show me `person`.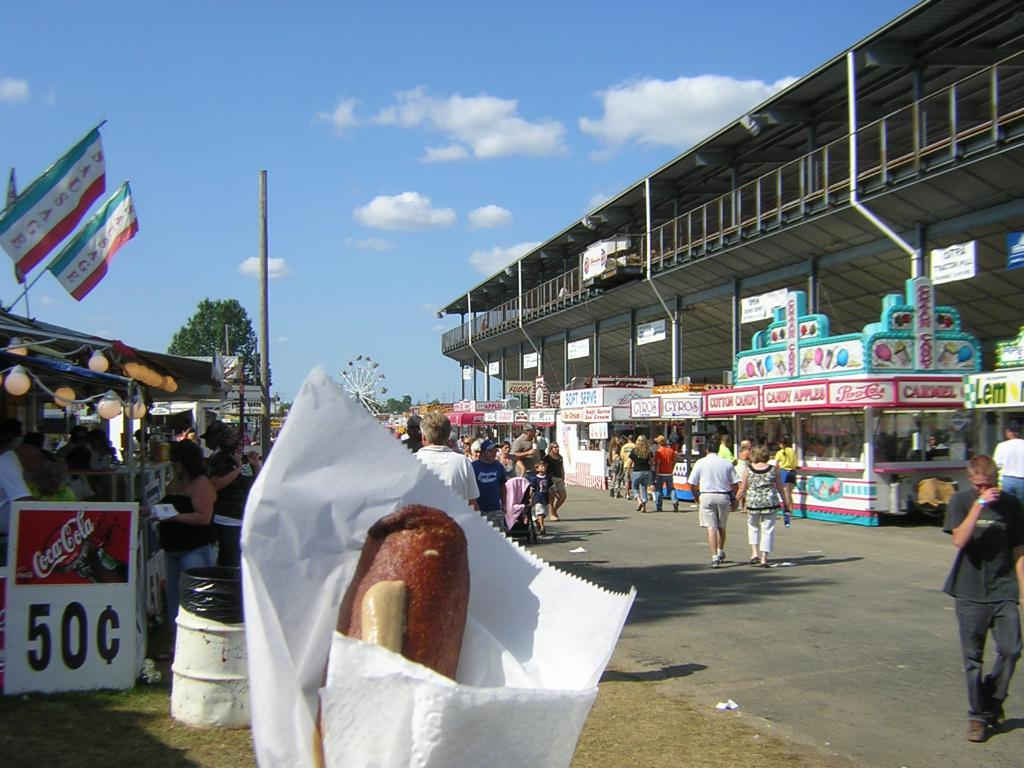
`person` is here: crop(652, 434, 680, 512).
